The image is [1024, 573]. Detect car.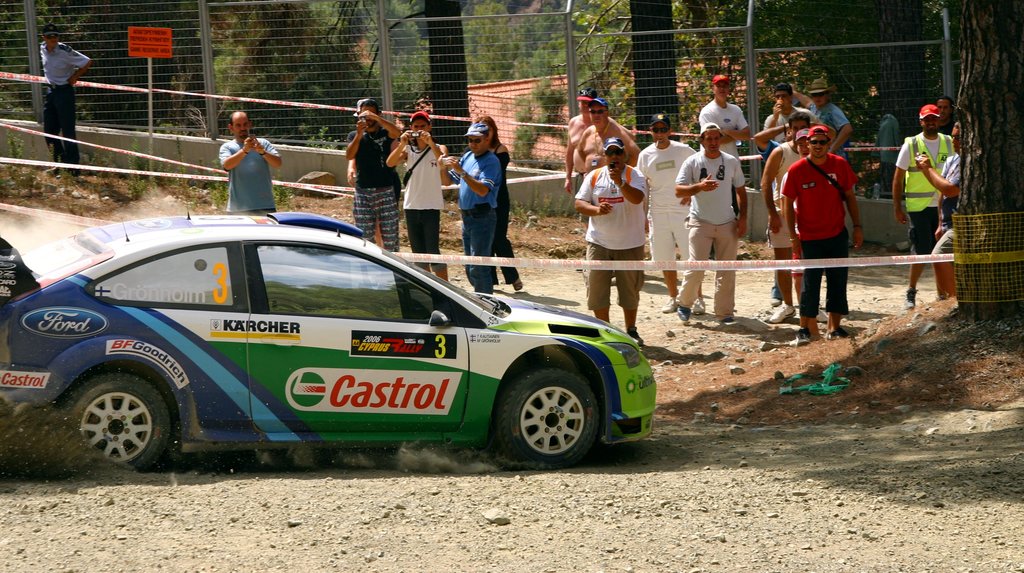
Detection: [left=0, top=209, right=660, bottom=464].
